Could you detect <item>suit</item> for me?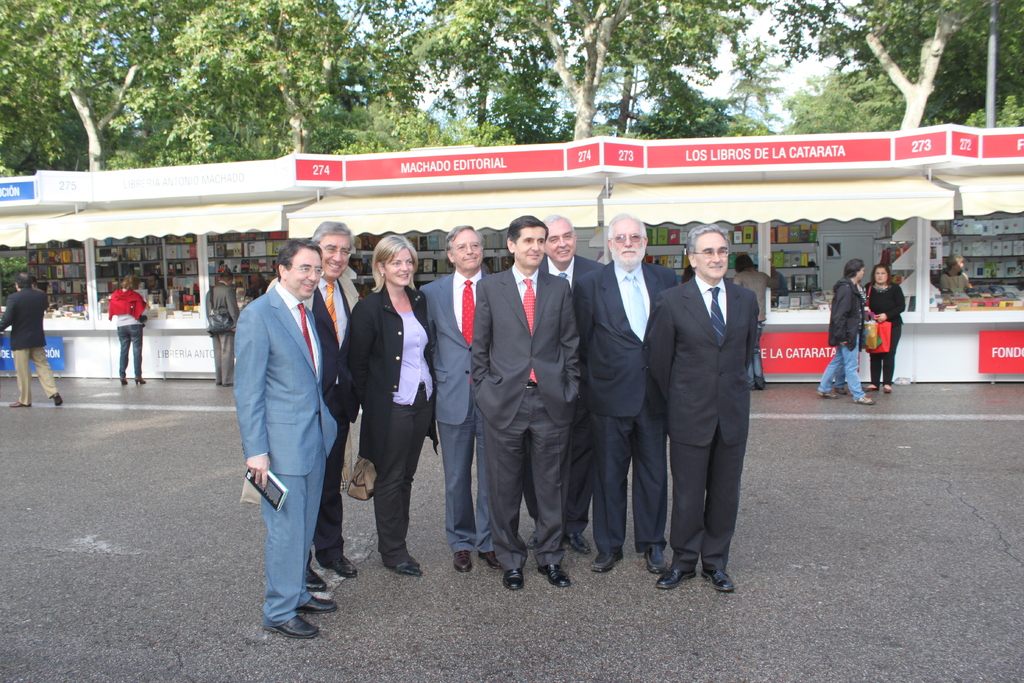
Detection result: box(345, 278, 439, 570).
